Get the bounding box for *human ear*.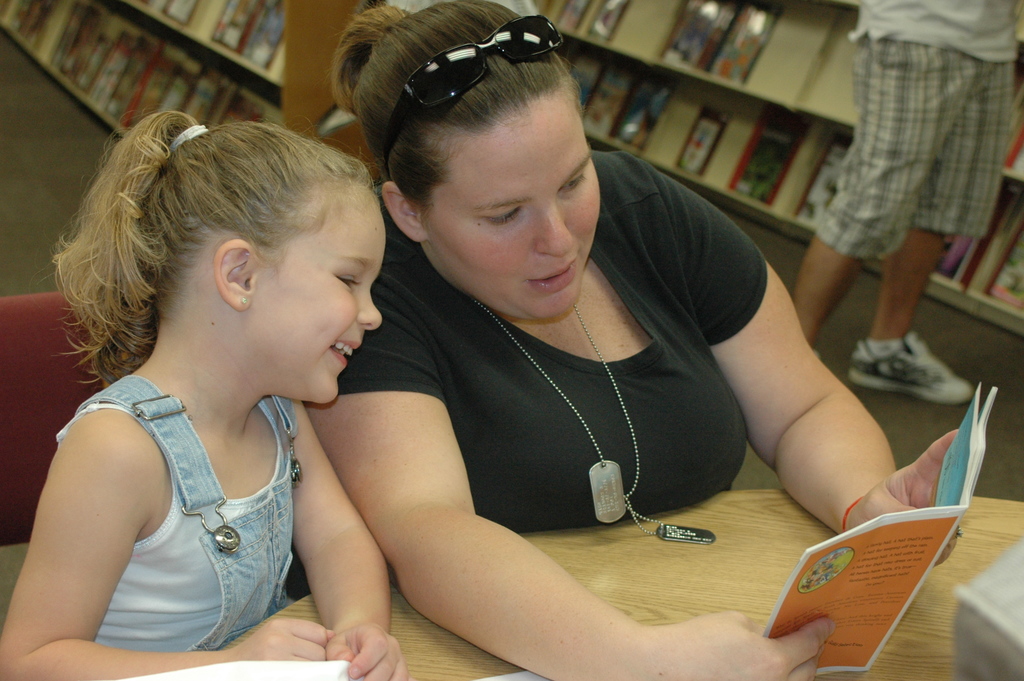
214, 239, 255, 308.
